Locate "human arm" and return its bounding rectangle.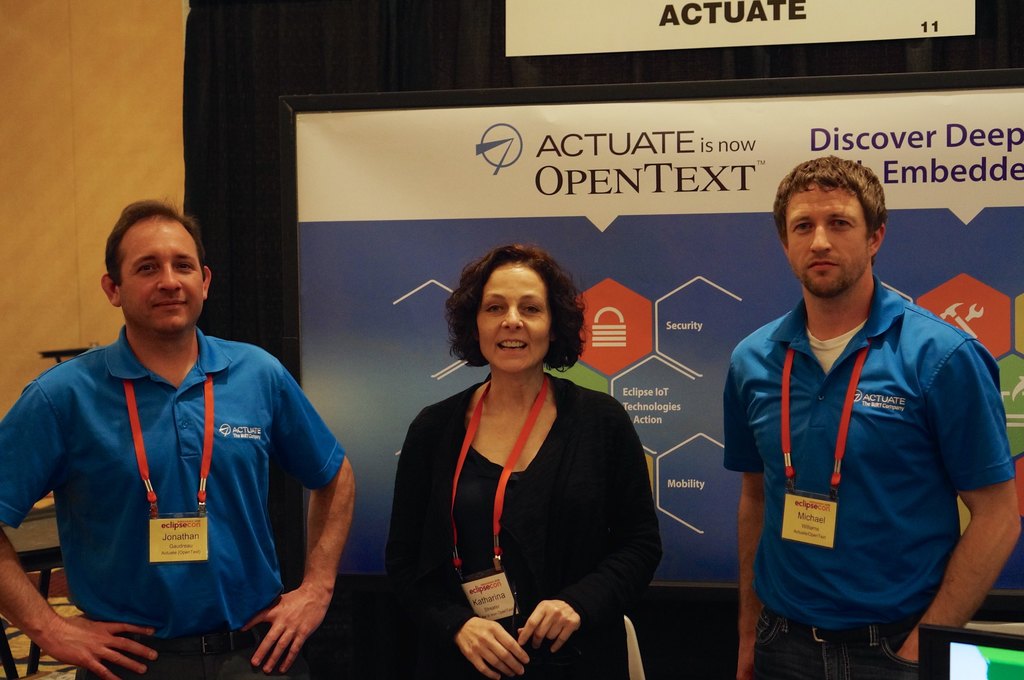
(x1=722, y1=363, x2=768, y2=679).
